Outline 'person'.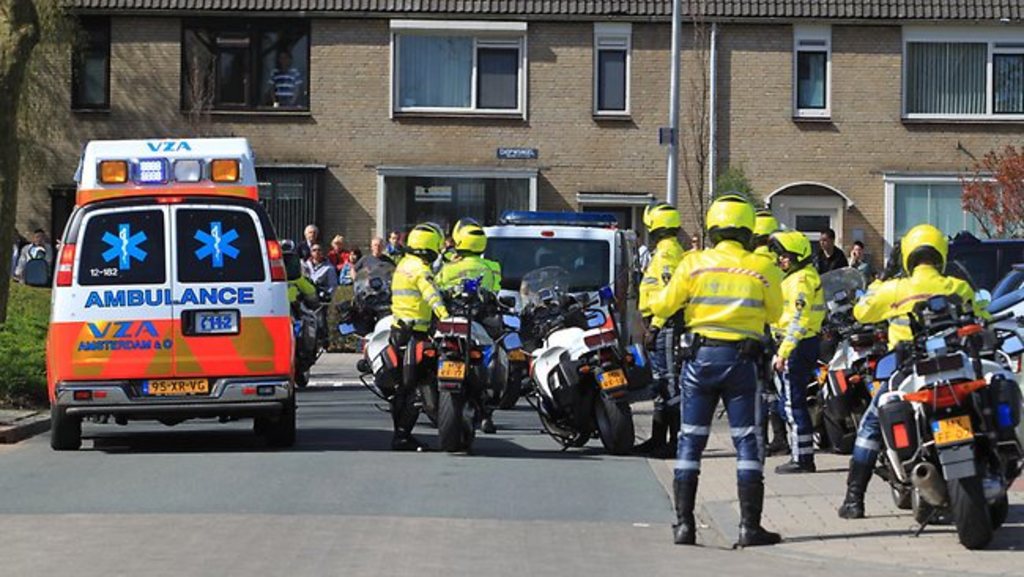
Outline: select_region(2, 235, 24, 279).
